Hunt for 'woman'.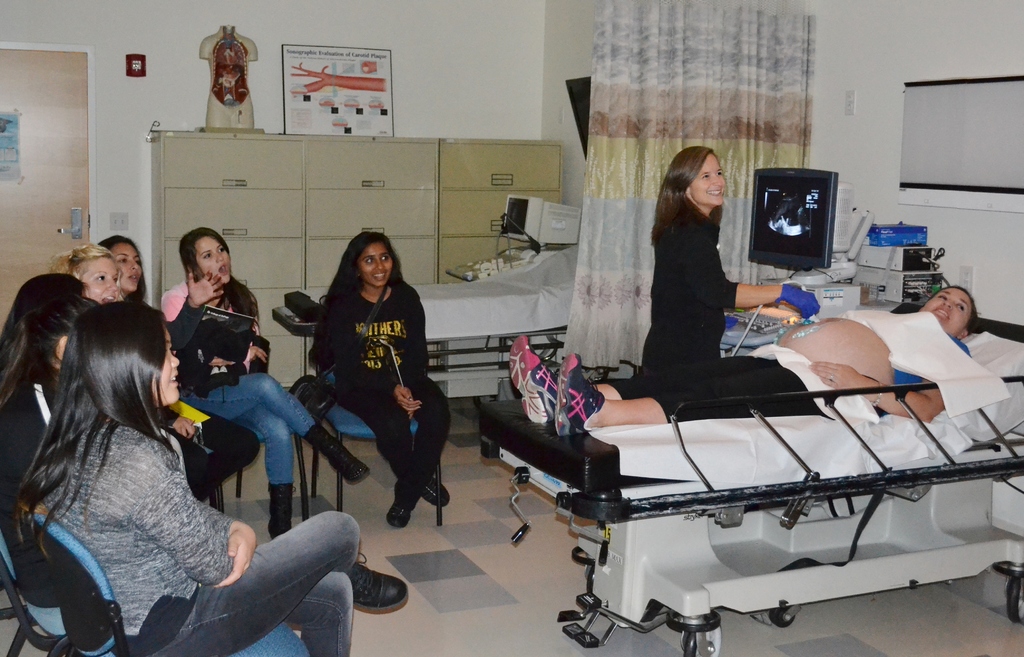
Hunted down at <bbox>295, 232, 437, 537</bbox>.
